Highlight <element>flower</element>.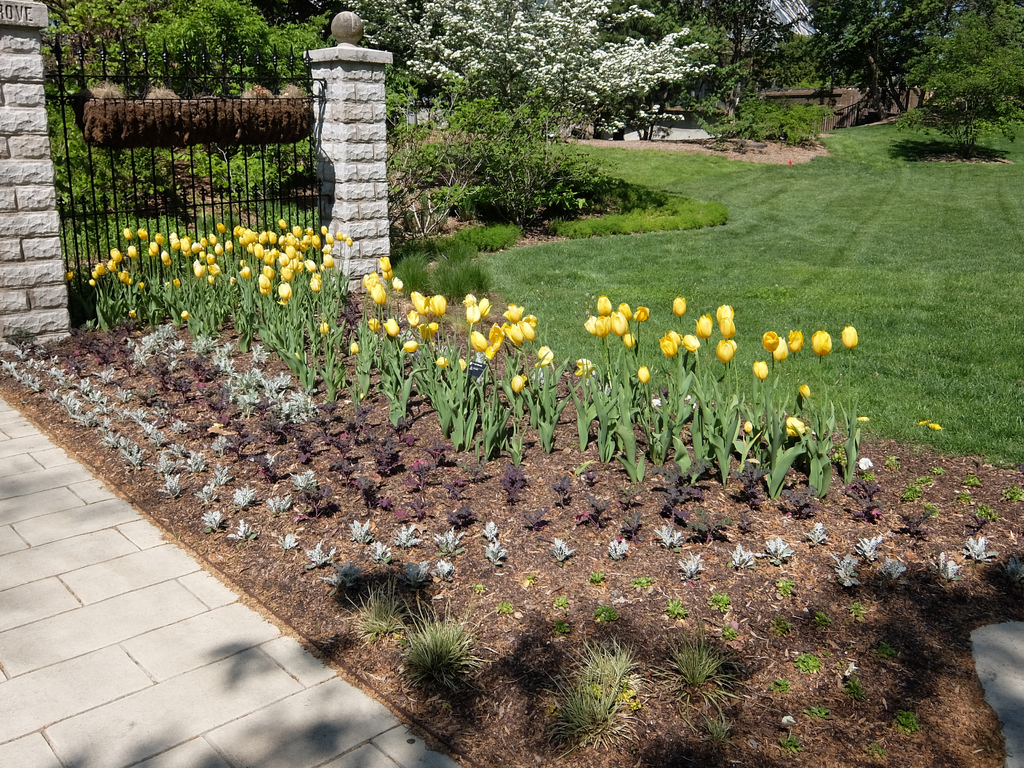
Highlighted region: 518, 319, 534, 340.
